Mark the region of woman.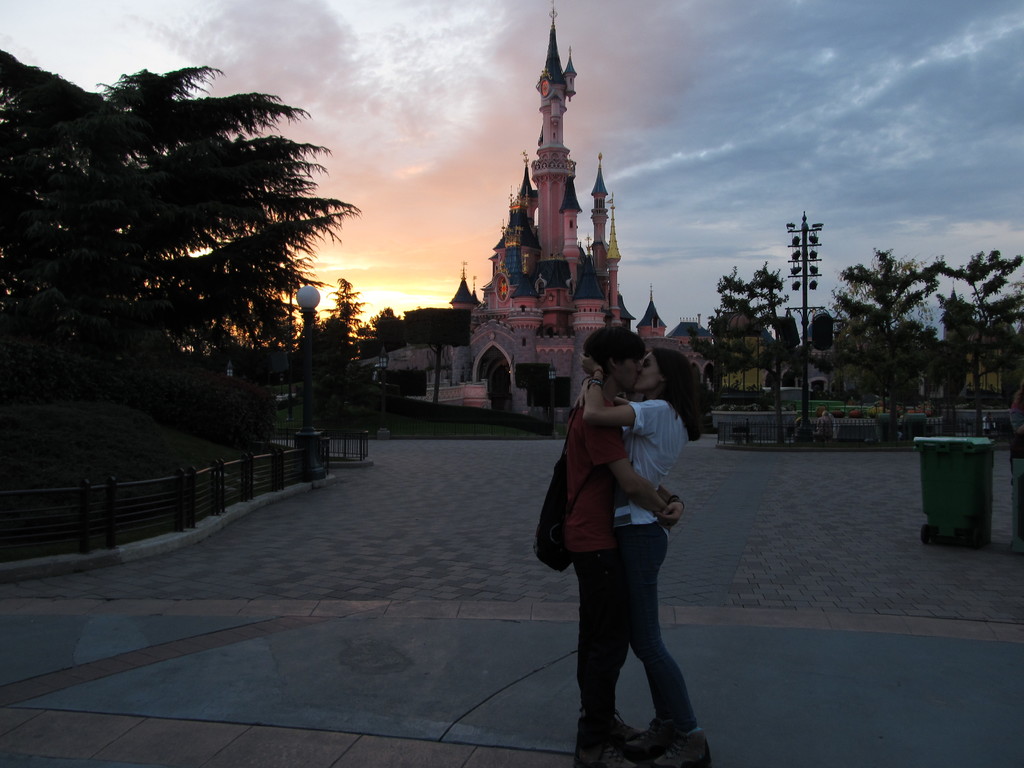
Region: pyautogui.locateOnScreen(582, 348, 701, 767).
